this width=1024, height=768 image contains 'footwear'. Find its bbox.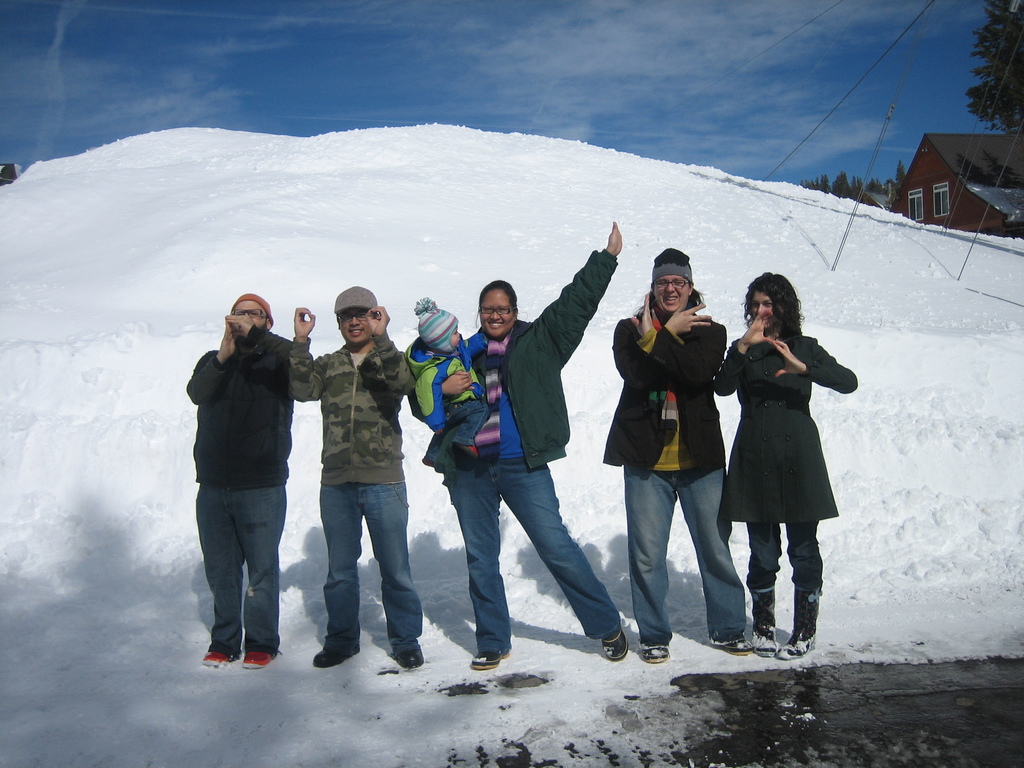
645,634,671,660.
